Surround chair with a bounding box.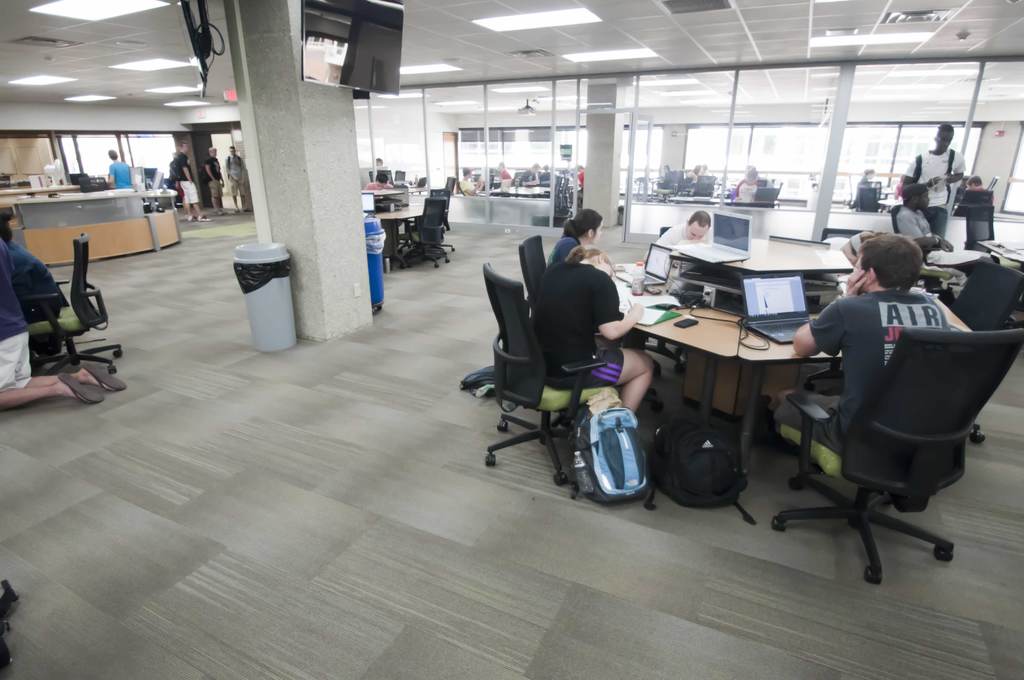
26, 232, 125, 375.
